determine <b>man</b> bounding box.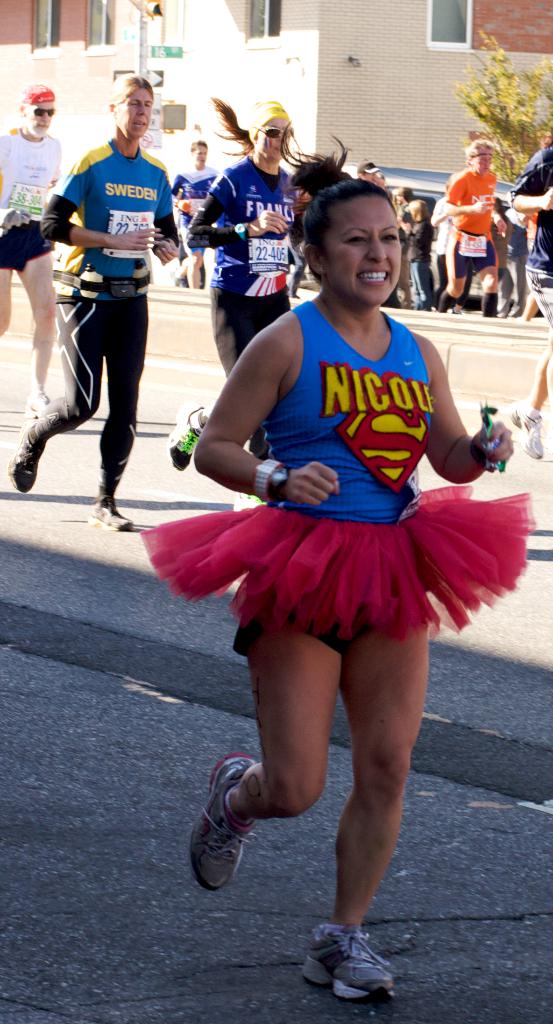
Determined: {"left": 167, "top": 140, "right": 225, "bottom": 298}.
